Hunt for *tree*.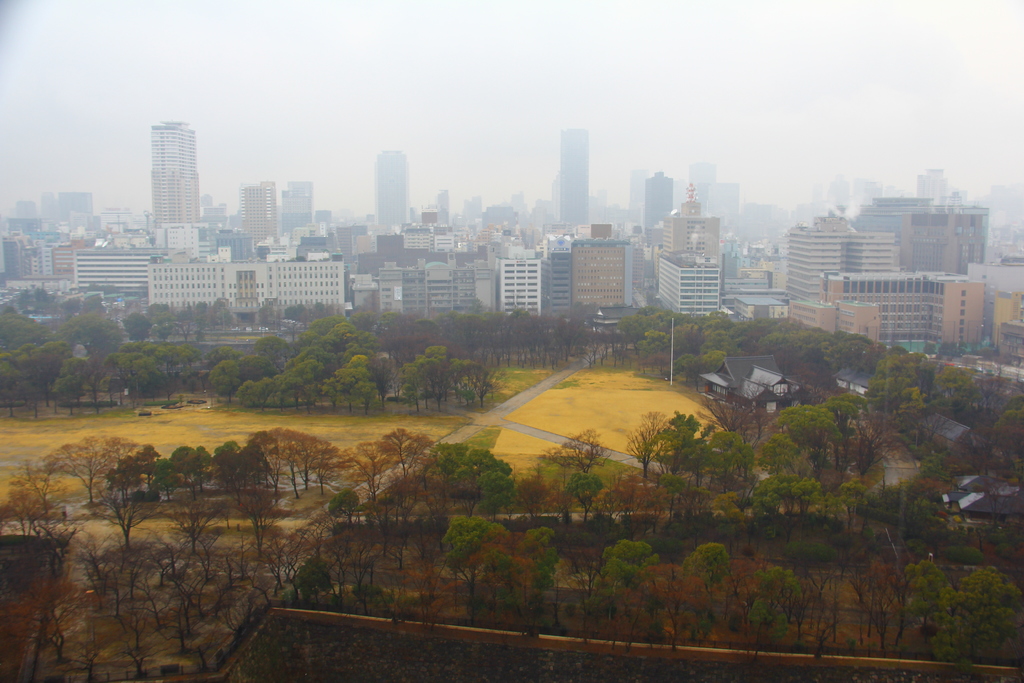
Hunted down at l=934, t=603, r=986, b=668.
